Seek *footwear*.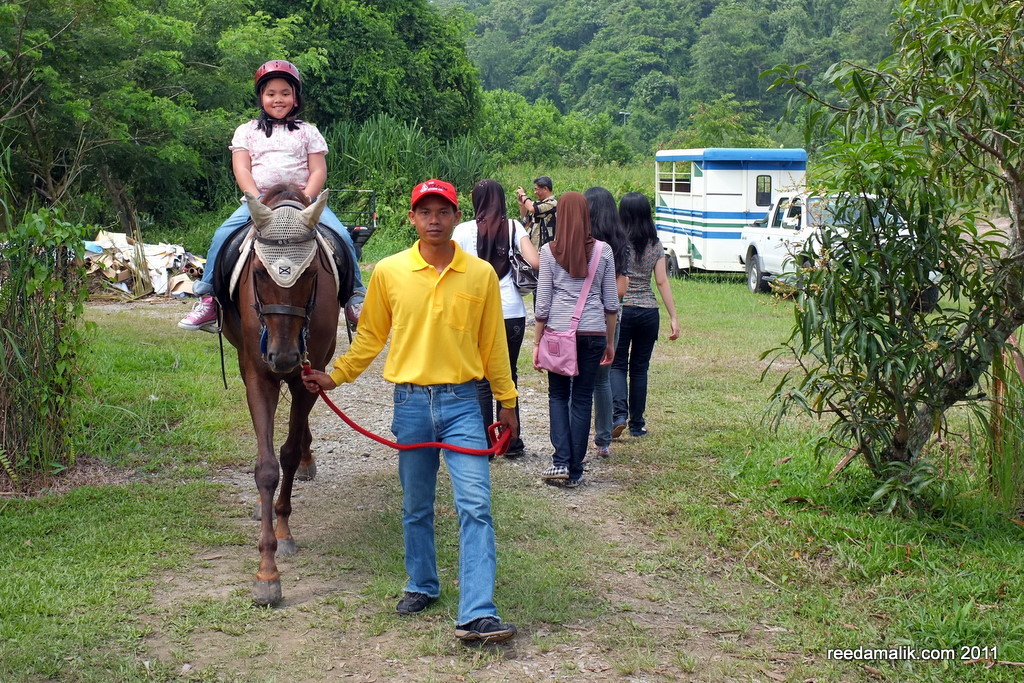
[340, 303, 372, 336].
